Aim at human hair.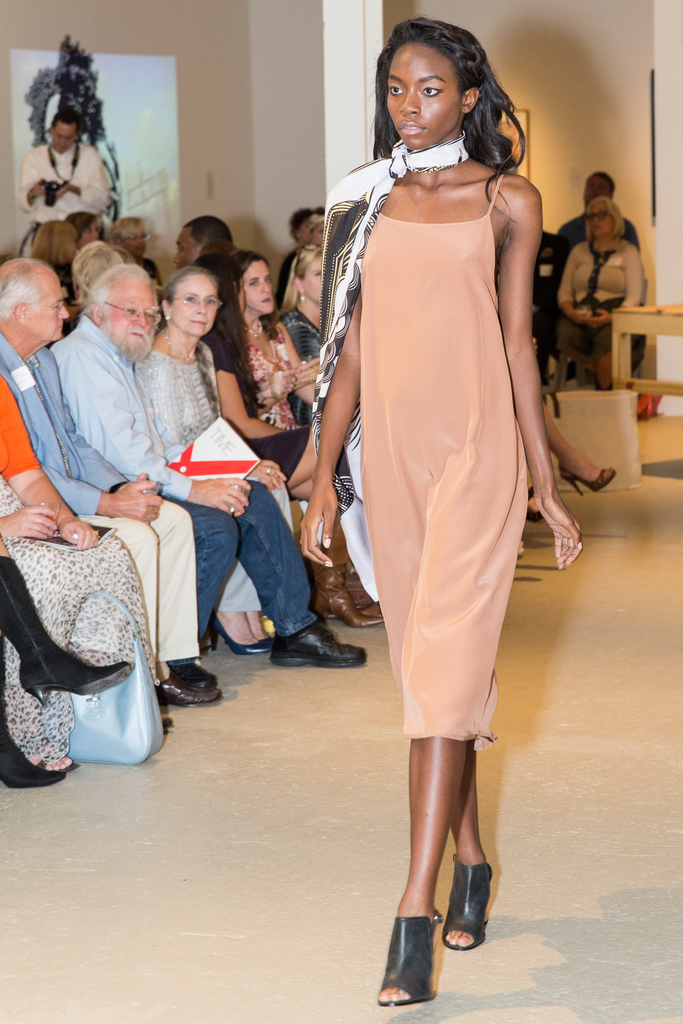
Aimed at [x1=29, y1=218, x2=74, y2=265].
